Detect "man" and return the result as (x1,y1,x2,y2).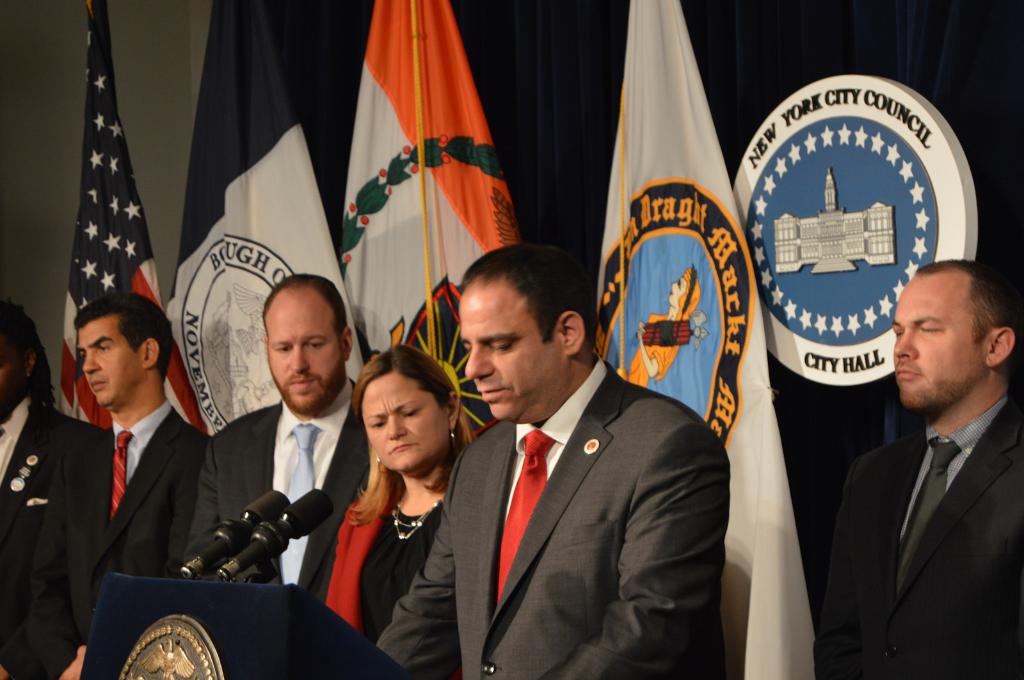
(382,243,736,679).
